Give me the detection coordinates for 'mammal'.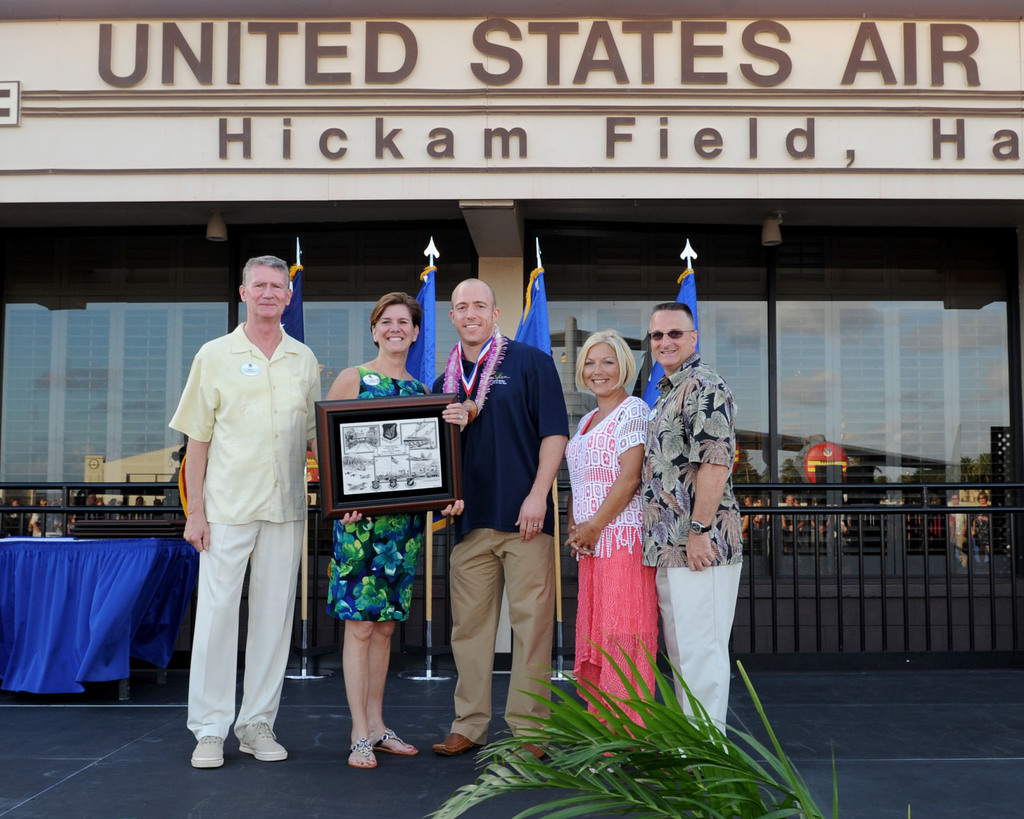
left=321, top=292, right=471, bottom=764.
